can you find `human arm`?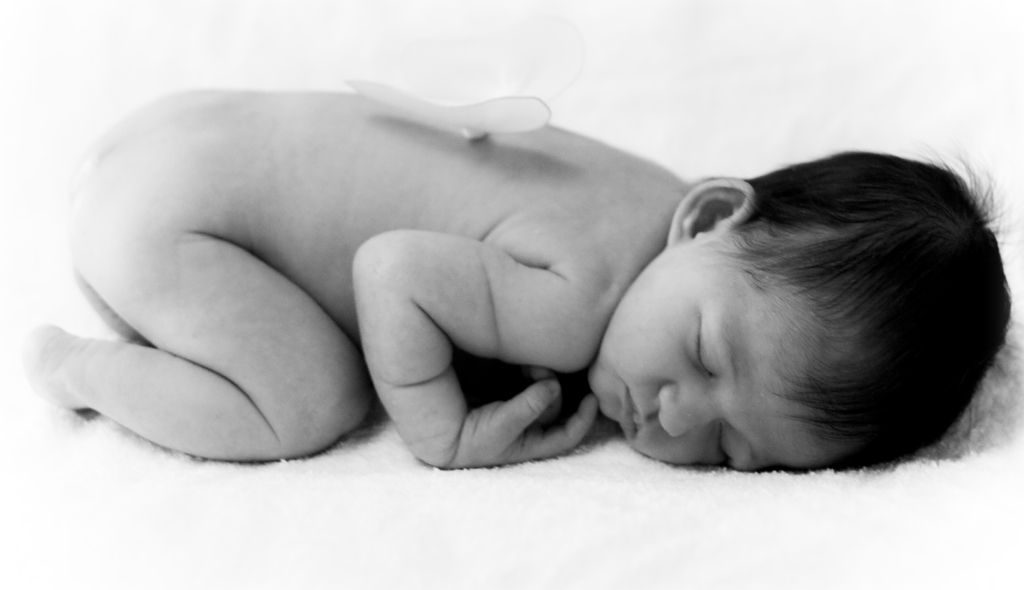
Yes, bounding box: pyautogui.locateOnScreen(350, 209, 614, 481).
